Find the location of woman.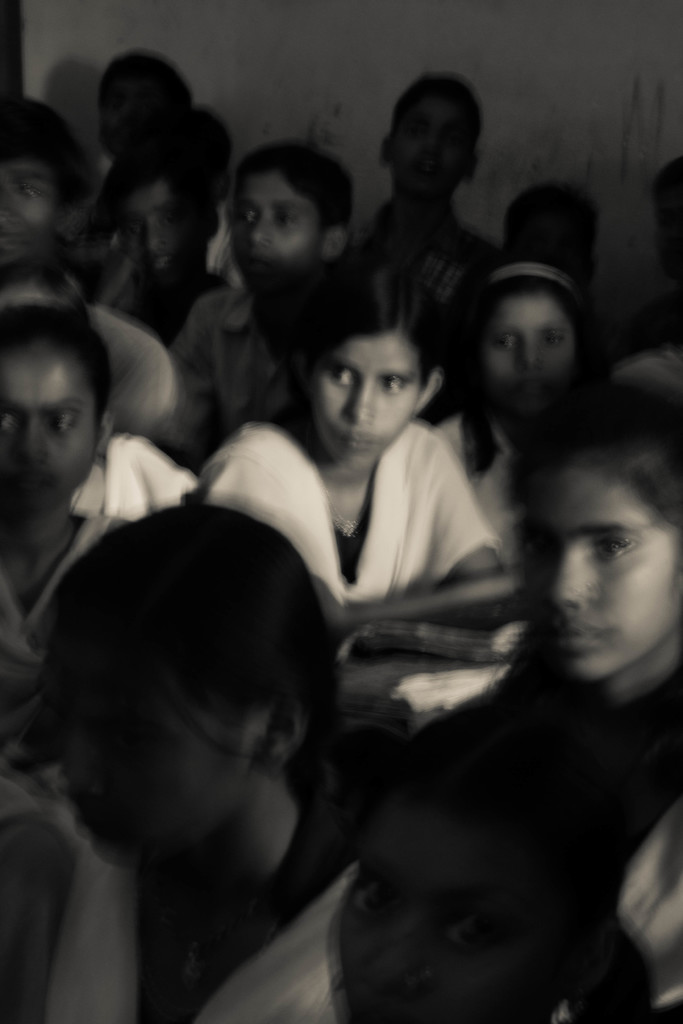
Location: [192,262,506,676].
